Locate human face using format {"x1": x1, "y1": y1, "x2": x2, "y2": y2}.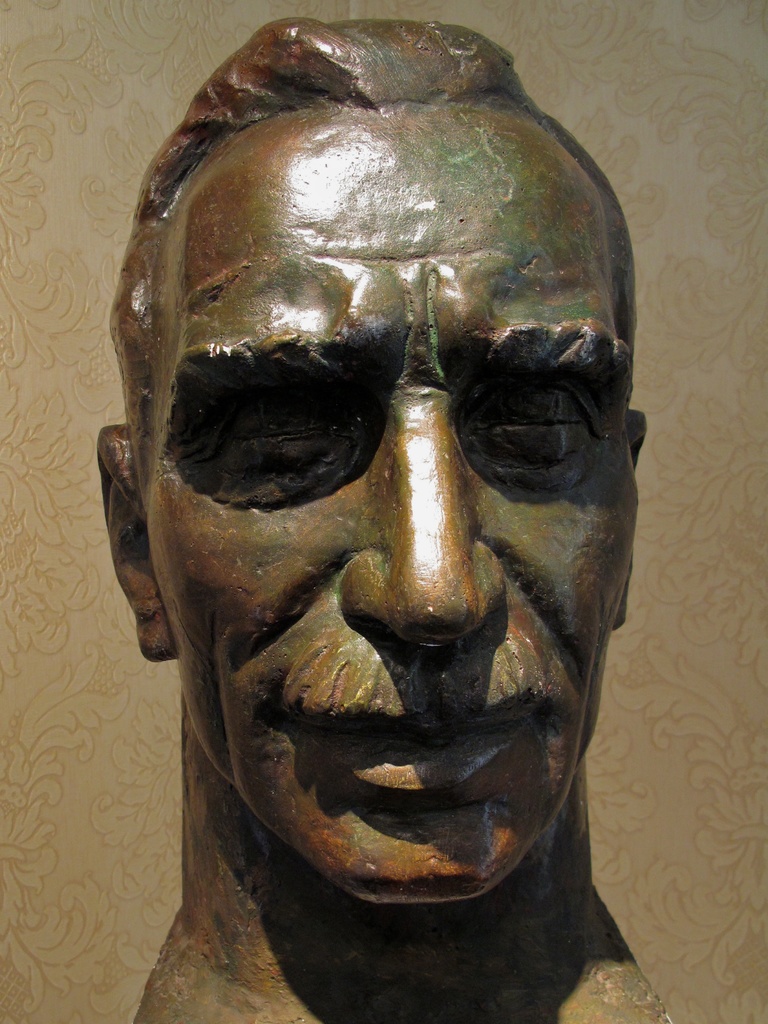
{"x1": 148, "y1": 148, "x2": 640, "y2": 909}.
